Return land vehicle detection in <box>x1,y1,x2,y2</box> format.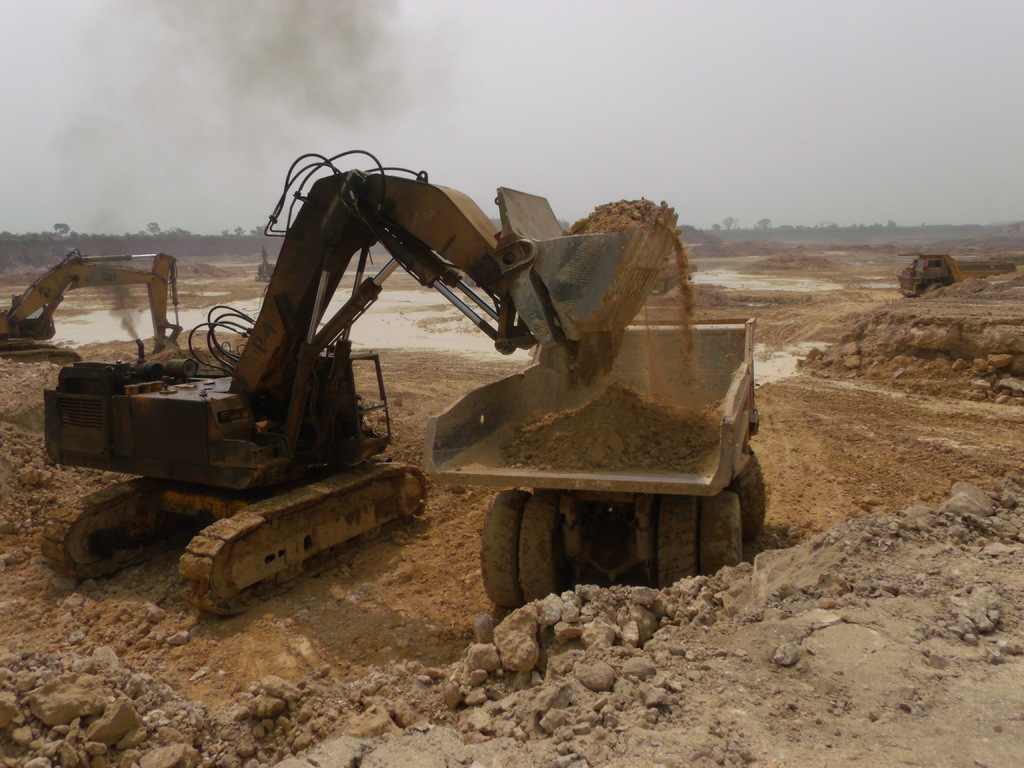
<box>898,258,959,299</box>.
